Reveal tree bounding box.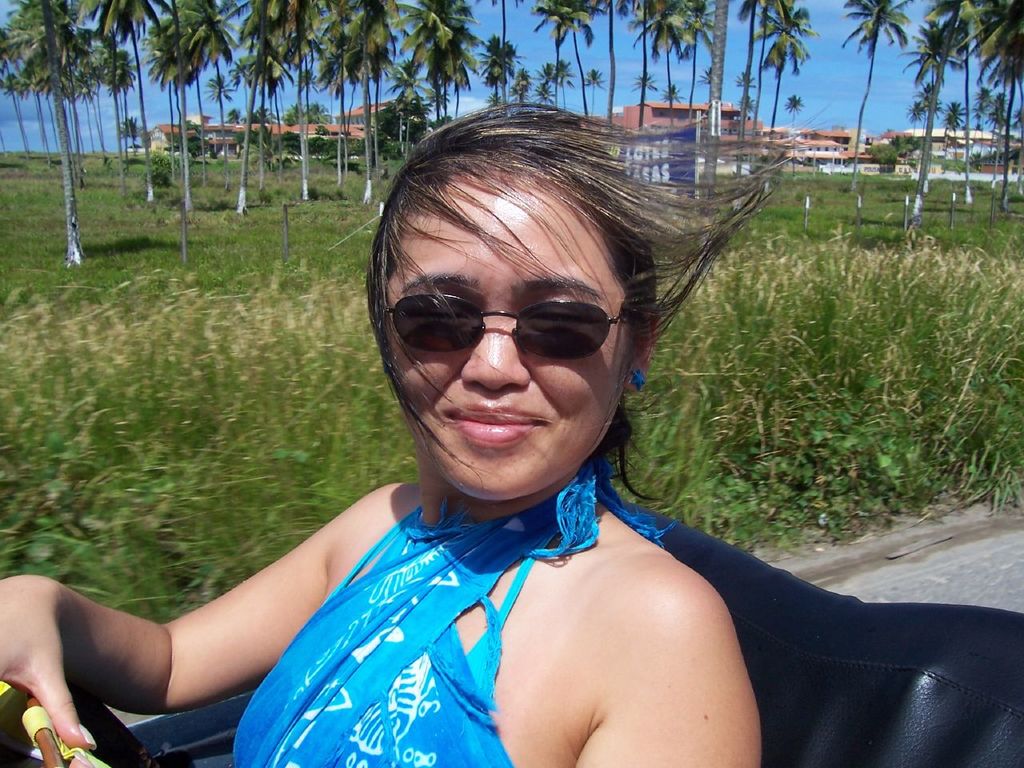
Revealed: (537, 0, 633, 130).
